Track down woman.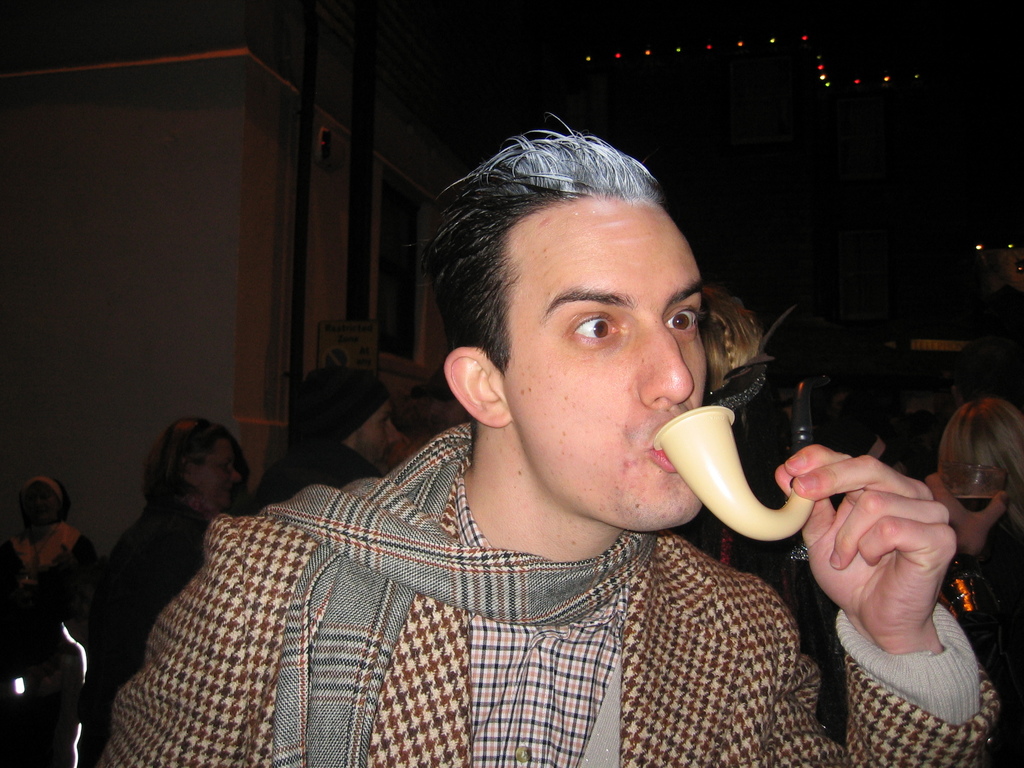
Tracked to left=107, top=420, right=252, bottom=636.
